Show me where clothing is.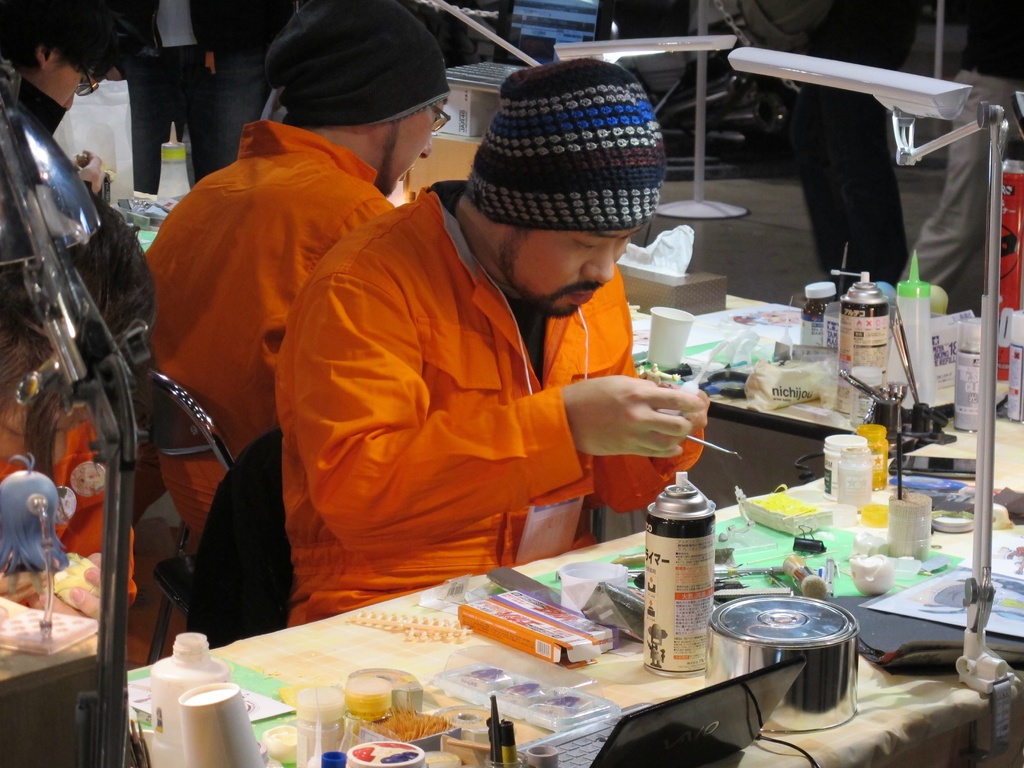
clothing is at {"left": 126, "top": 0, "right": 292, "bottom": 195}.
